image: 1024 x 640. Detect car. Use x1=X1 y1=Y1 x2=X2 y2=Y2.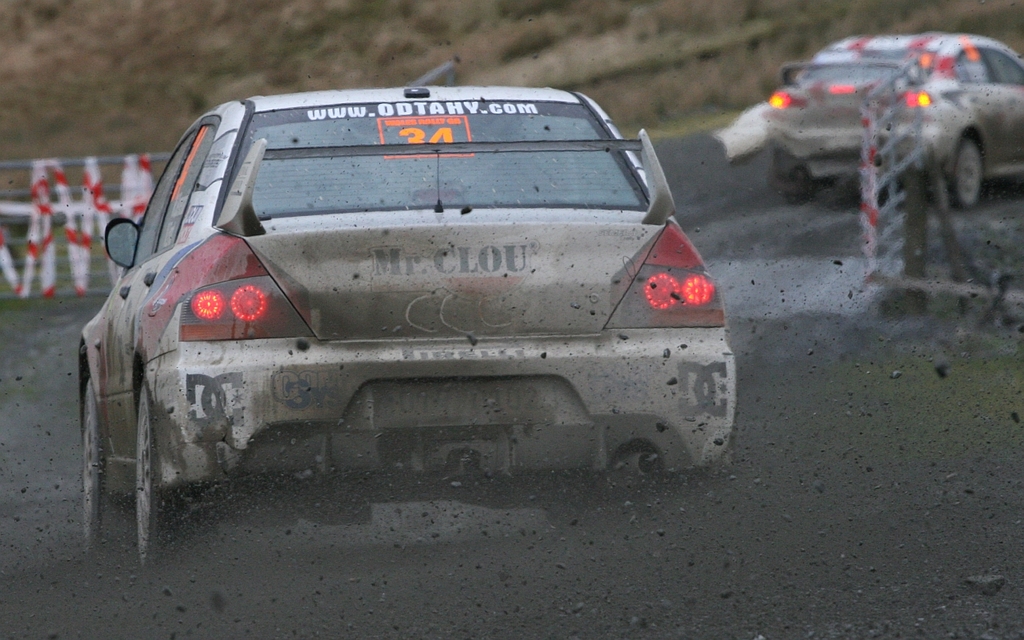
x1=78 y1=84 x2=738 y2=574.
